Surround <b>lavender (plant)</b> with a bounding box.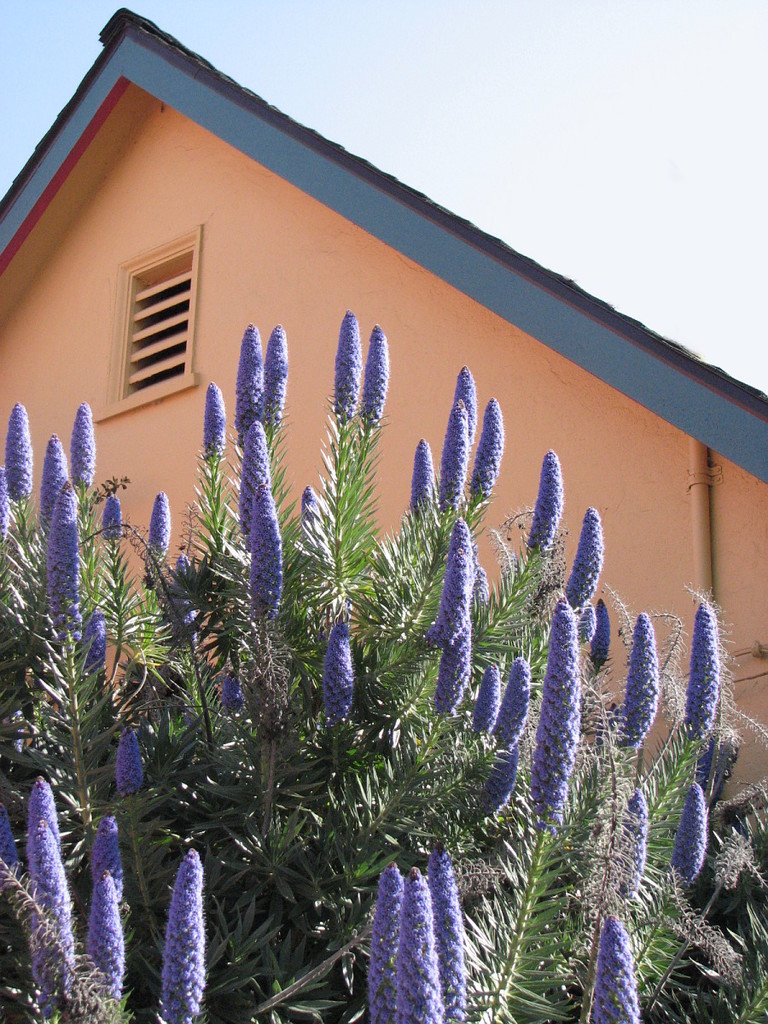
<box>399,445,443,582</box>.
